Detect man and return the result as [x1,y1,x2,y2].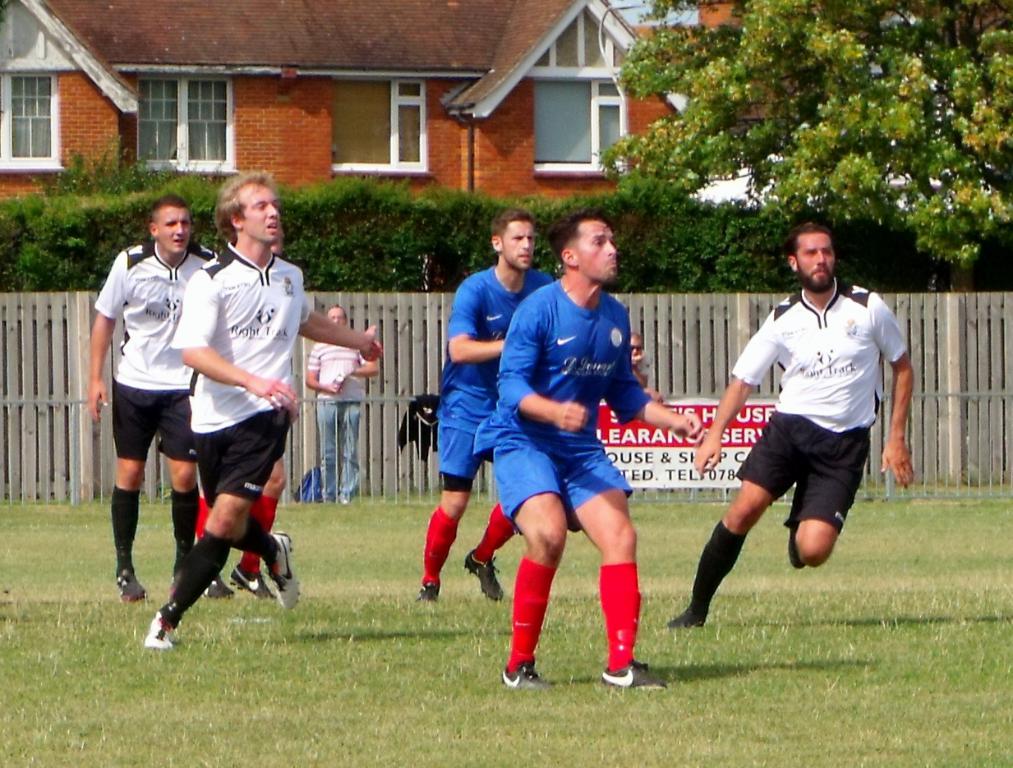
[88,195,219,603].
